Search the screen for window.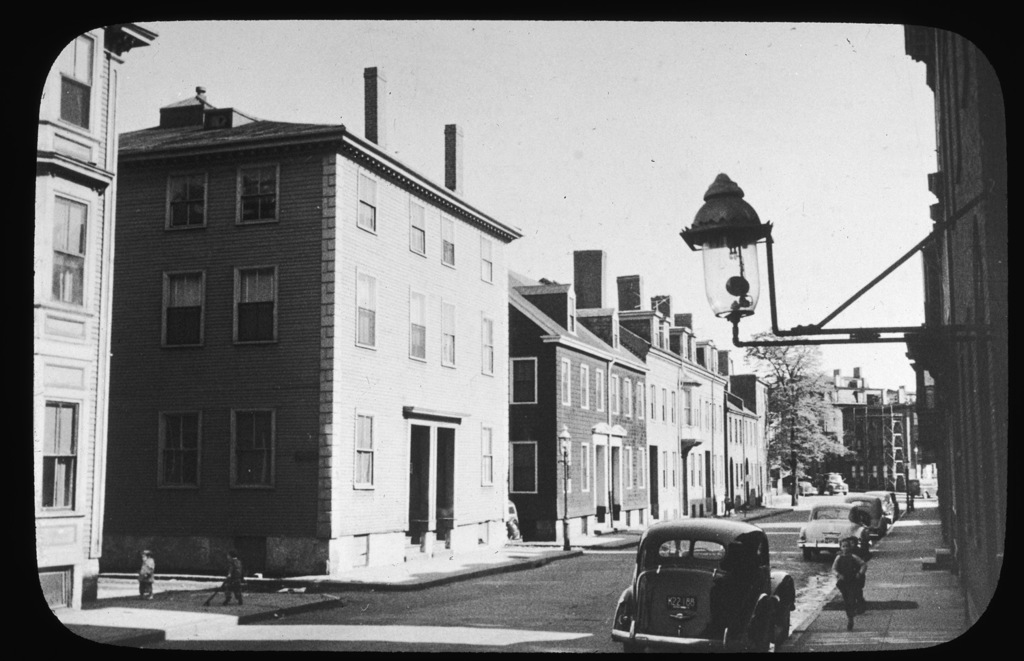
Found at box(595, 361, 608, 412).
